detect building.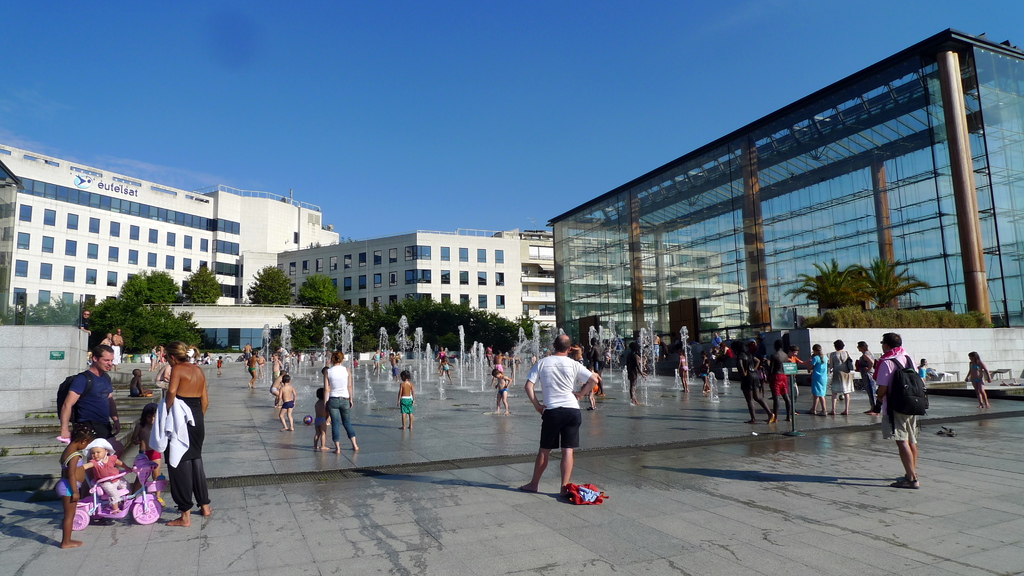
Detected at box=[499, 230, 555, 328].
